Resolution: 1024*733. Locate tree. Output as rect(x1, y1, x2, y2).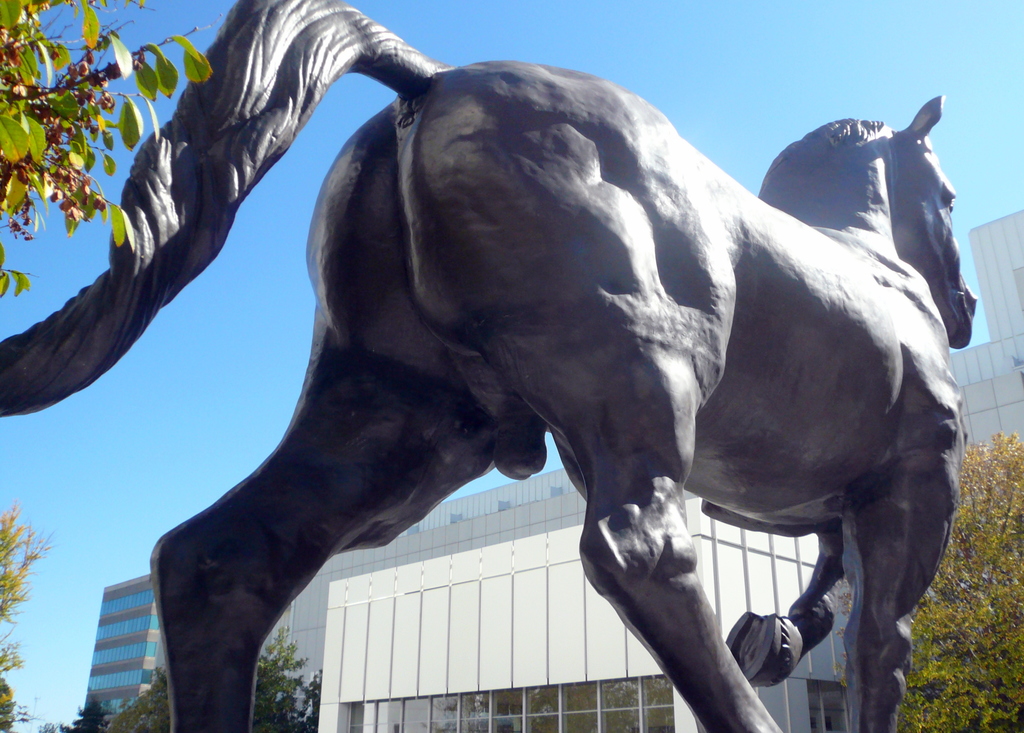
rect(843, 424, 1023, 732).
